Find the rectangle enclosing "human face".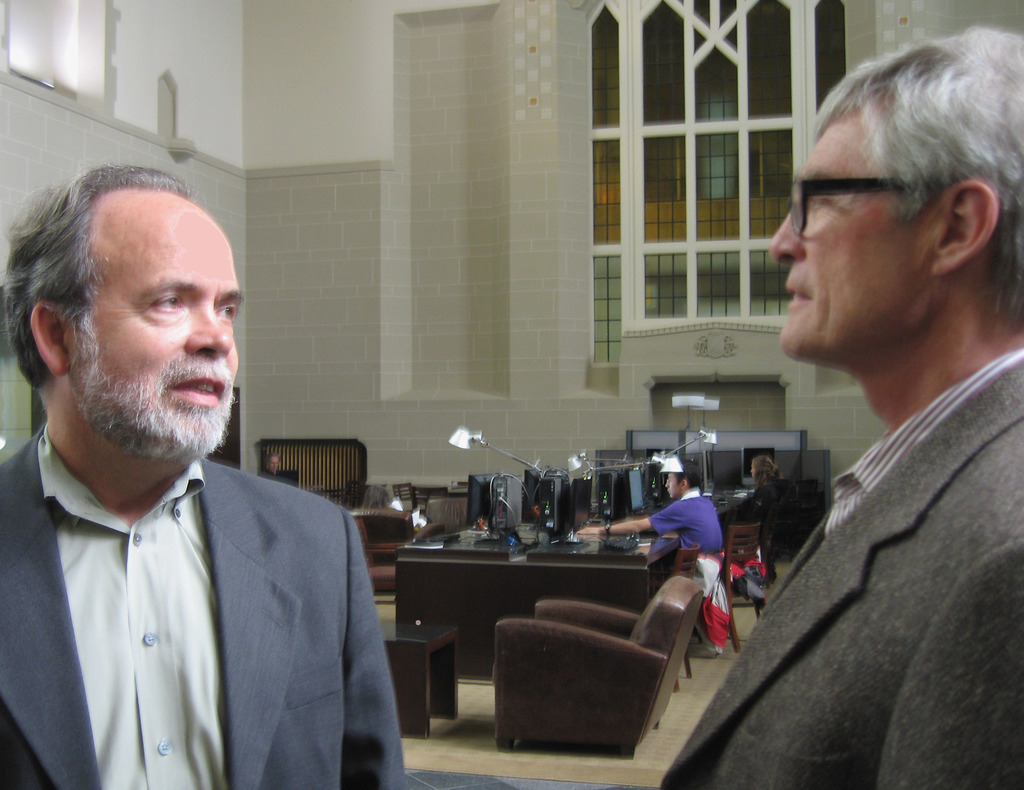
666, 477, 679, 502.
